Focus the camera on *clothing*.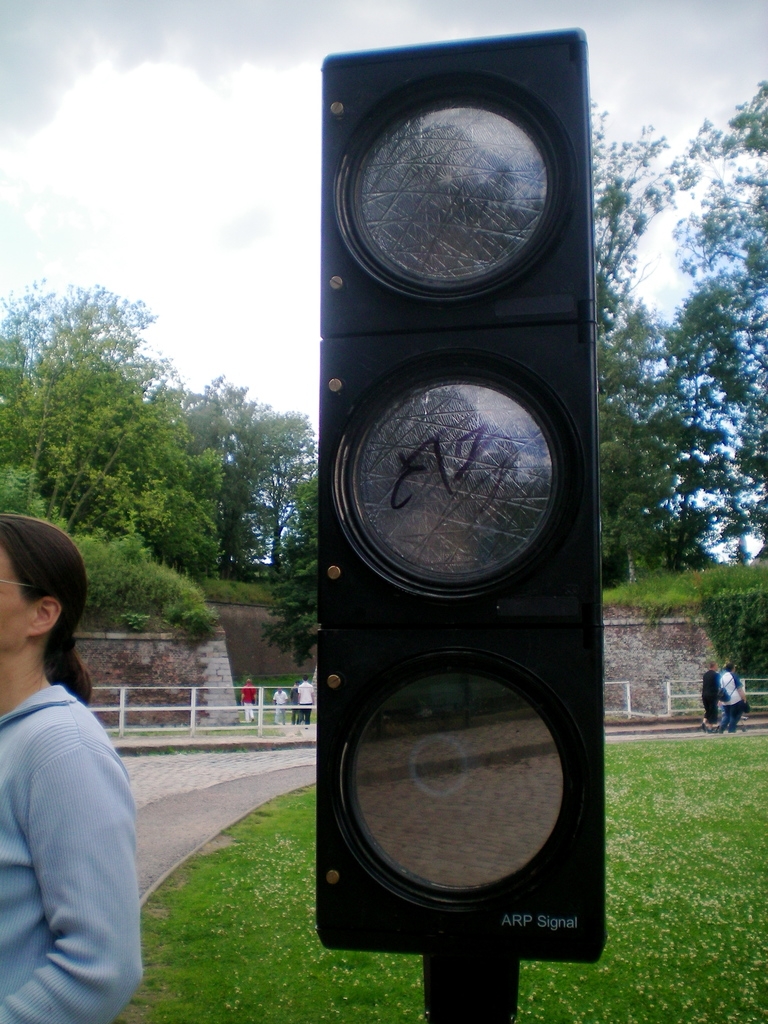
Focus region: [x1=699, y1=669, x2=720, y2=724].
